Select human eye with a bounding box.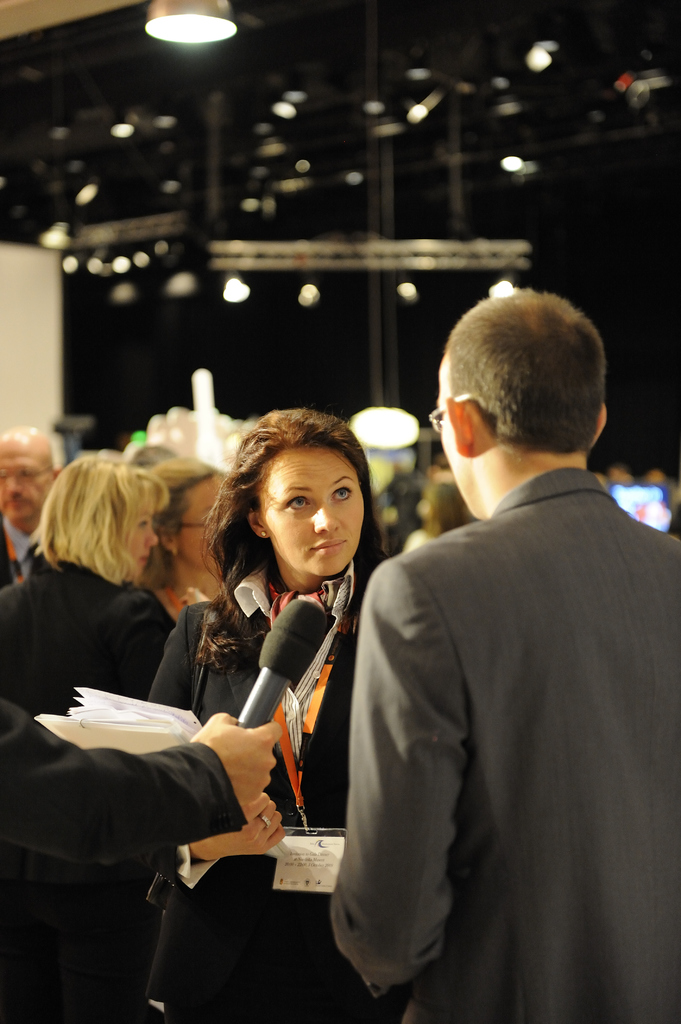
region(22, 471, 31, 479).
